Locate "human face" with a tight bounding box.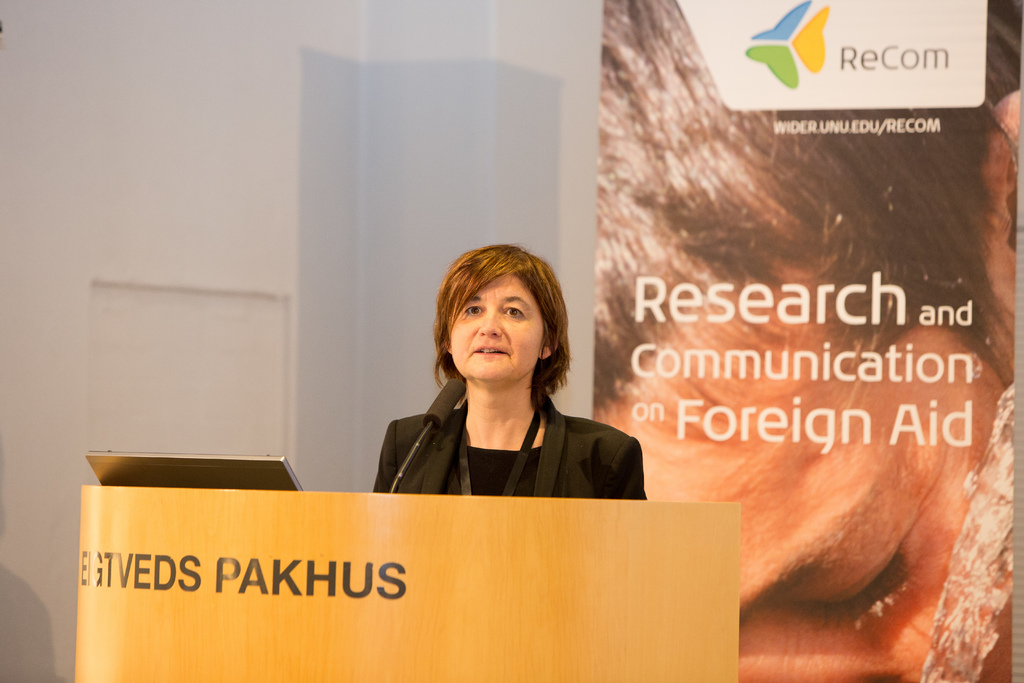
<bbox>453, 280, 545, 375</bbox>.
